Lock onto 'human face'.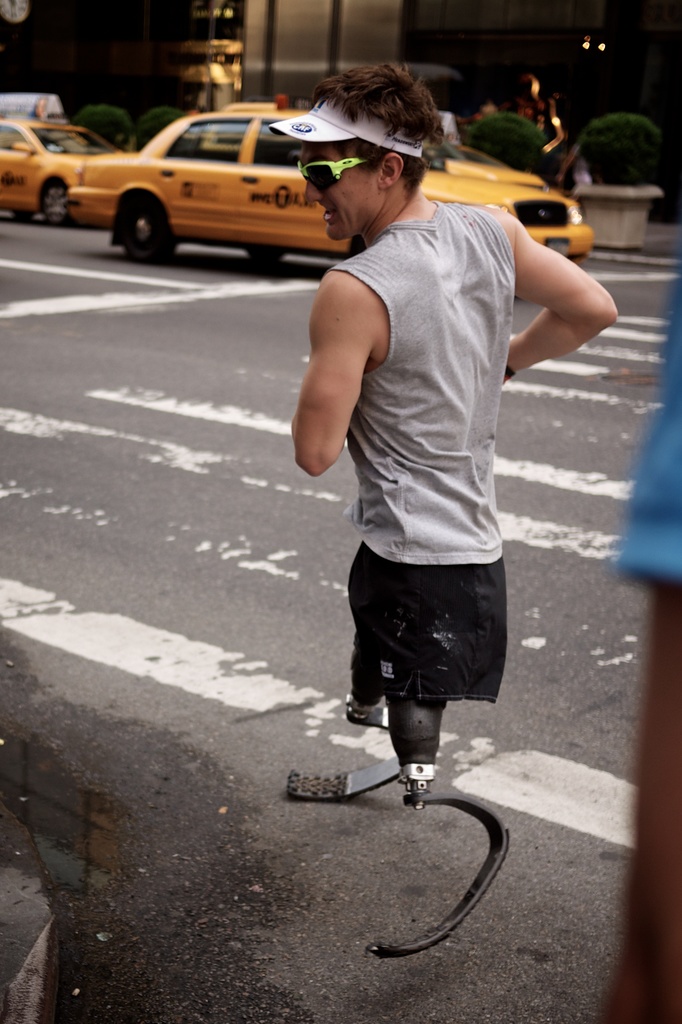
Locked: pyautogui.locateOnScreen(307, 145, 380, 243).
